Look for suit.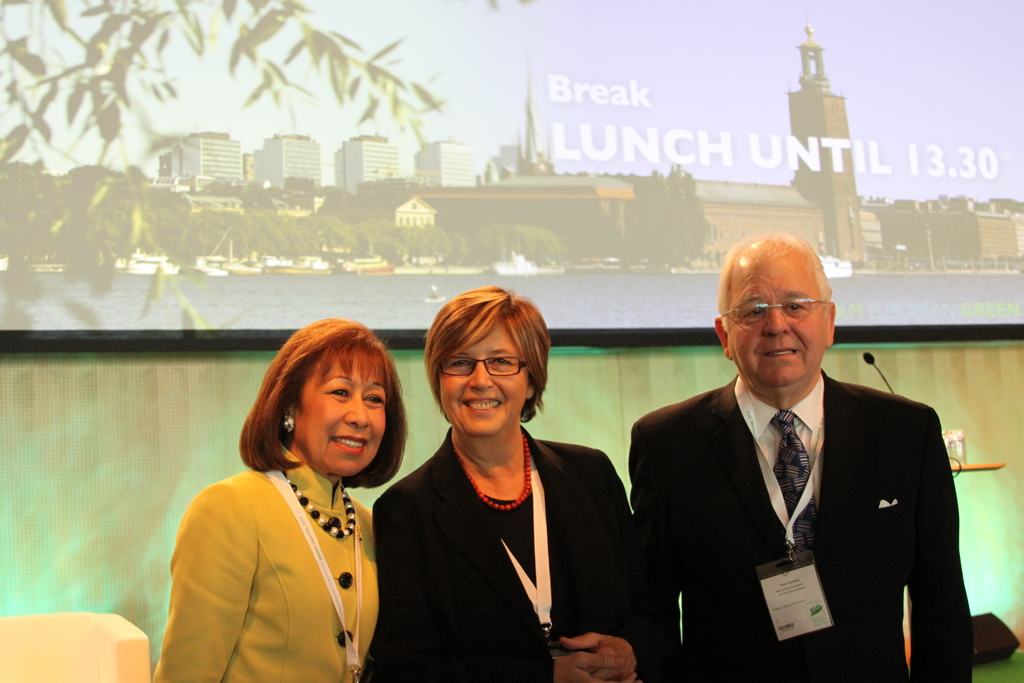
Found: bbox=[627, 291, 974, 670].
